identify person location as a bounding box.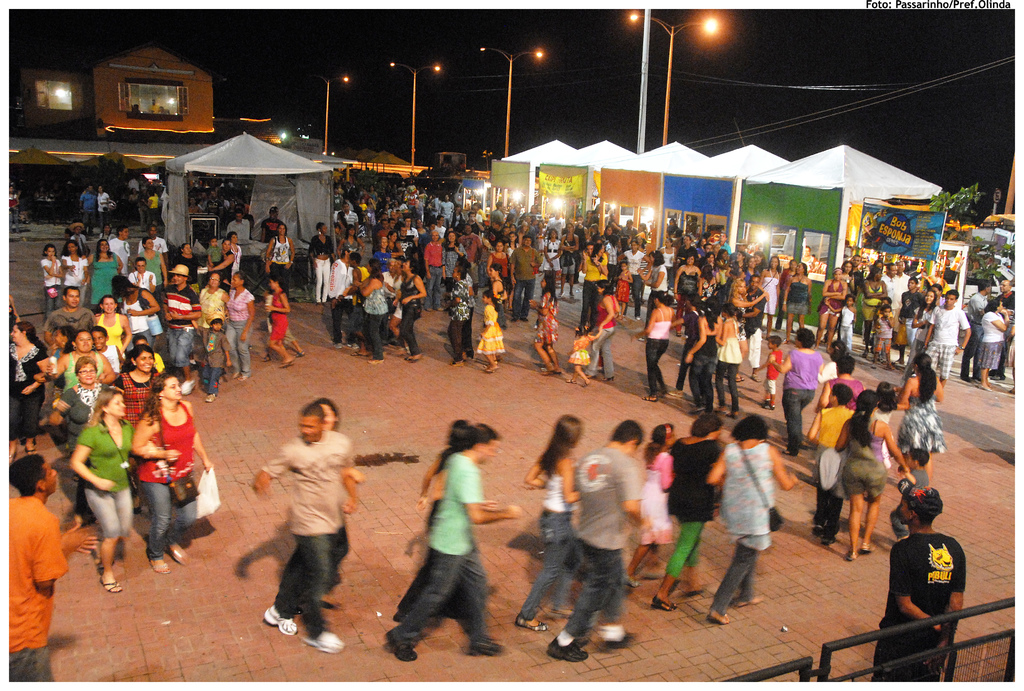
[704,415,797,626].
